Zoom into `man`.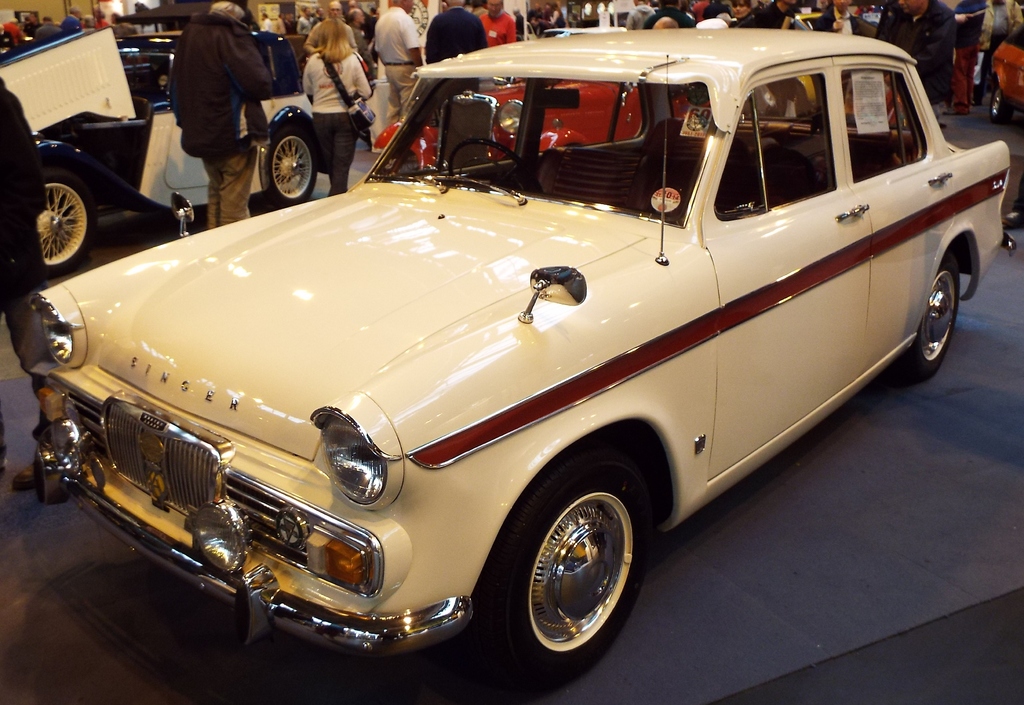
Zoom target: [x1=346, y1=4, x2=376, y2=79].
